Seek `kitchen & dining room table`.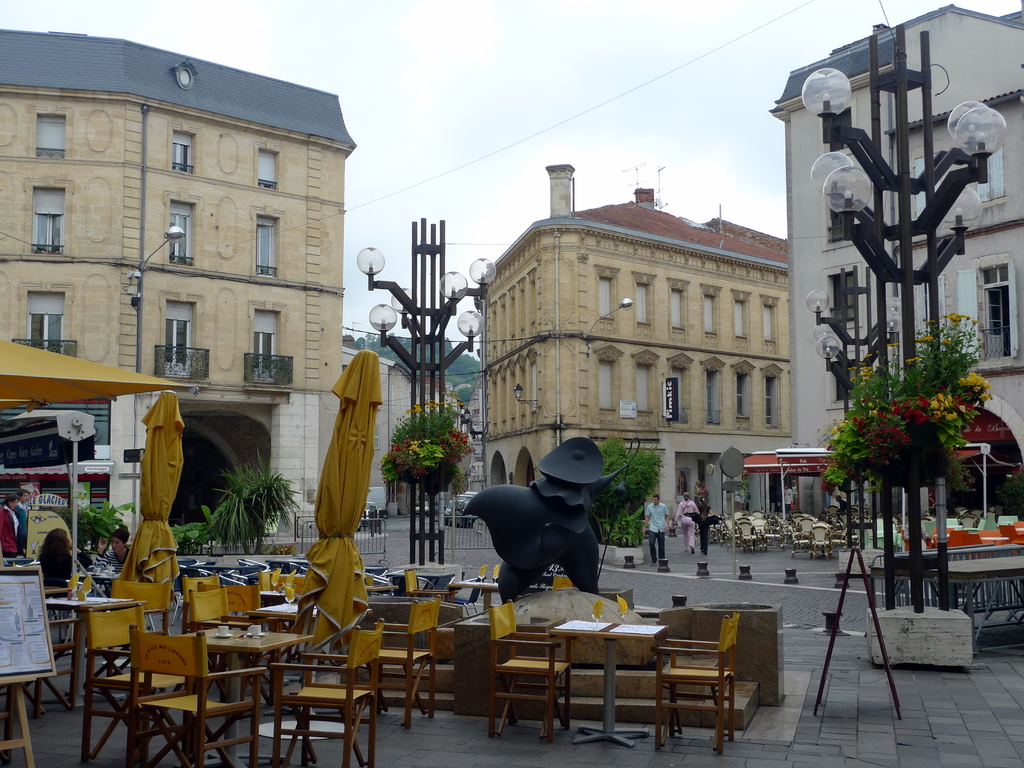
Rect(548, 616, 671, 749).
